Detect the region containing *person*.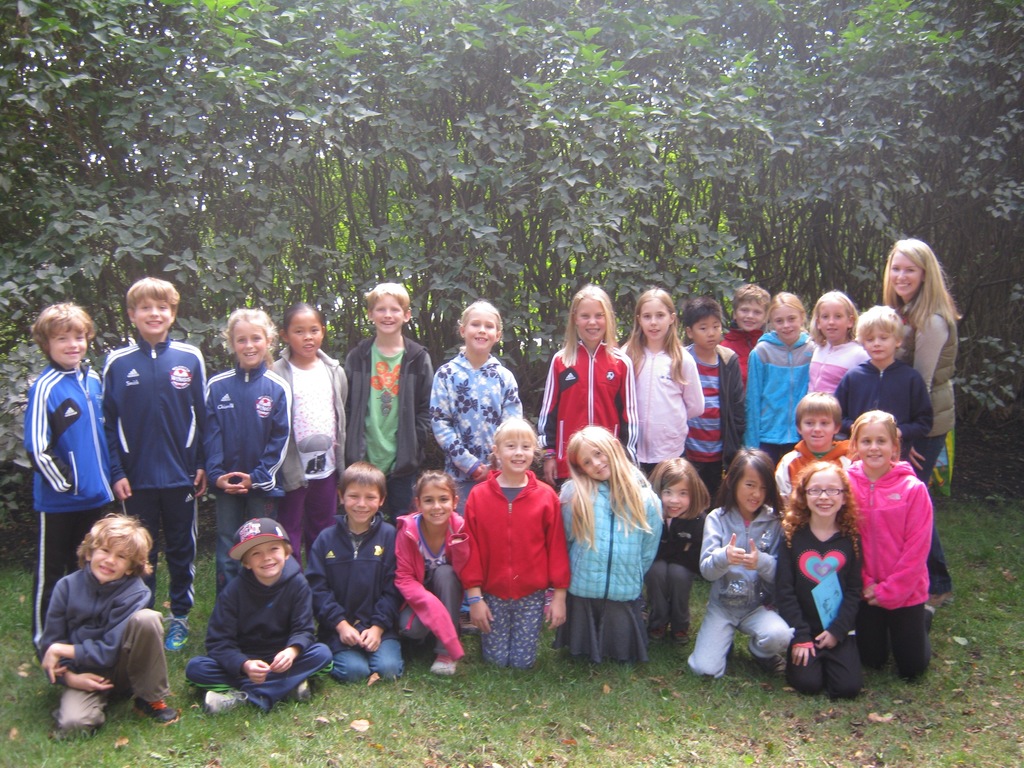
(389, 465, 465, 675).
